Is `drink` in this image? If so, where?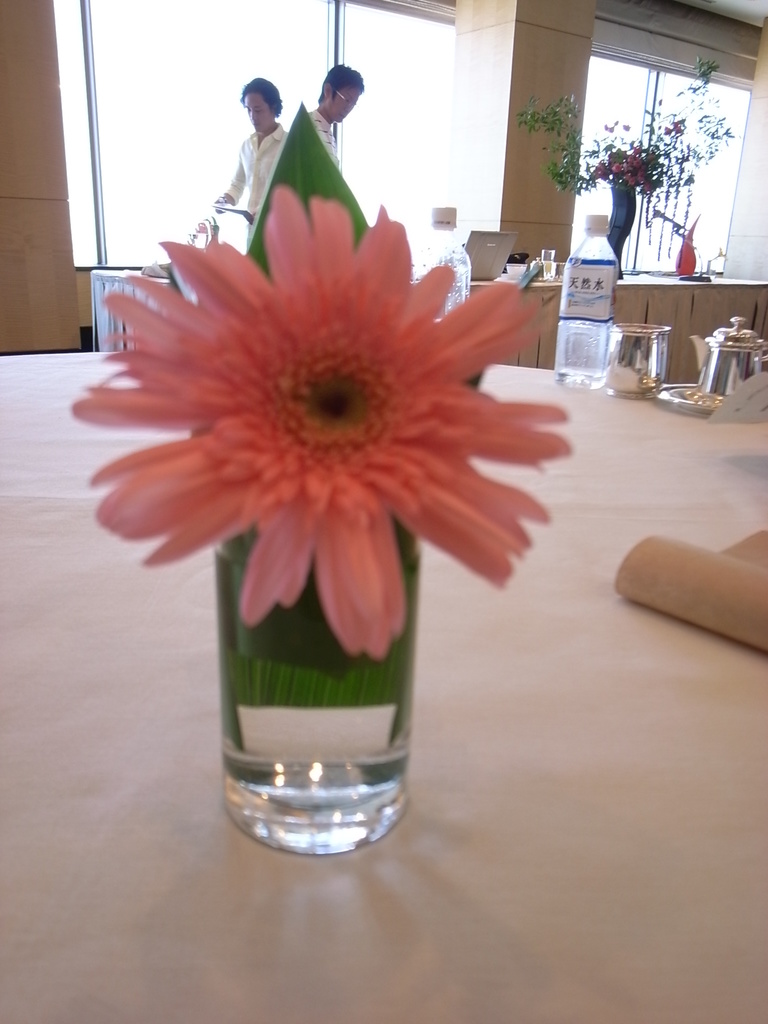
Yes, at 556,371,607,392.
